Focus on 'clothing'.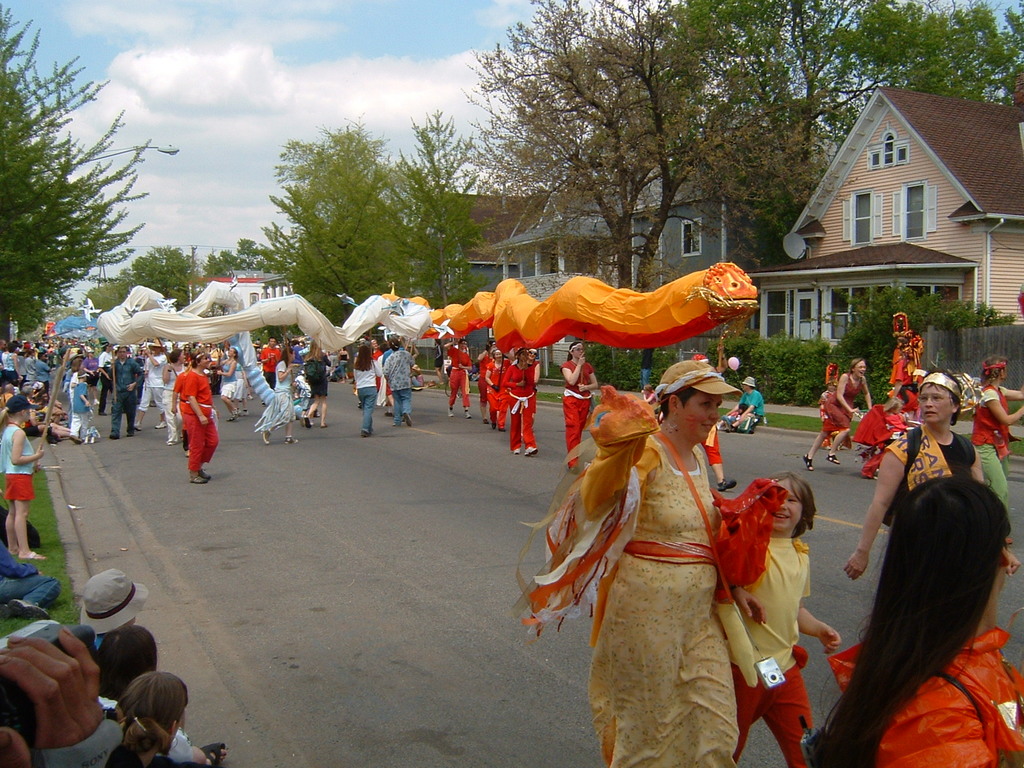
Focused at 355, 364, 380, 435.
